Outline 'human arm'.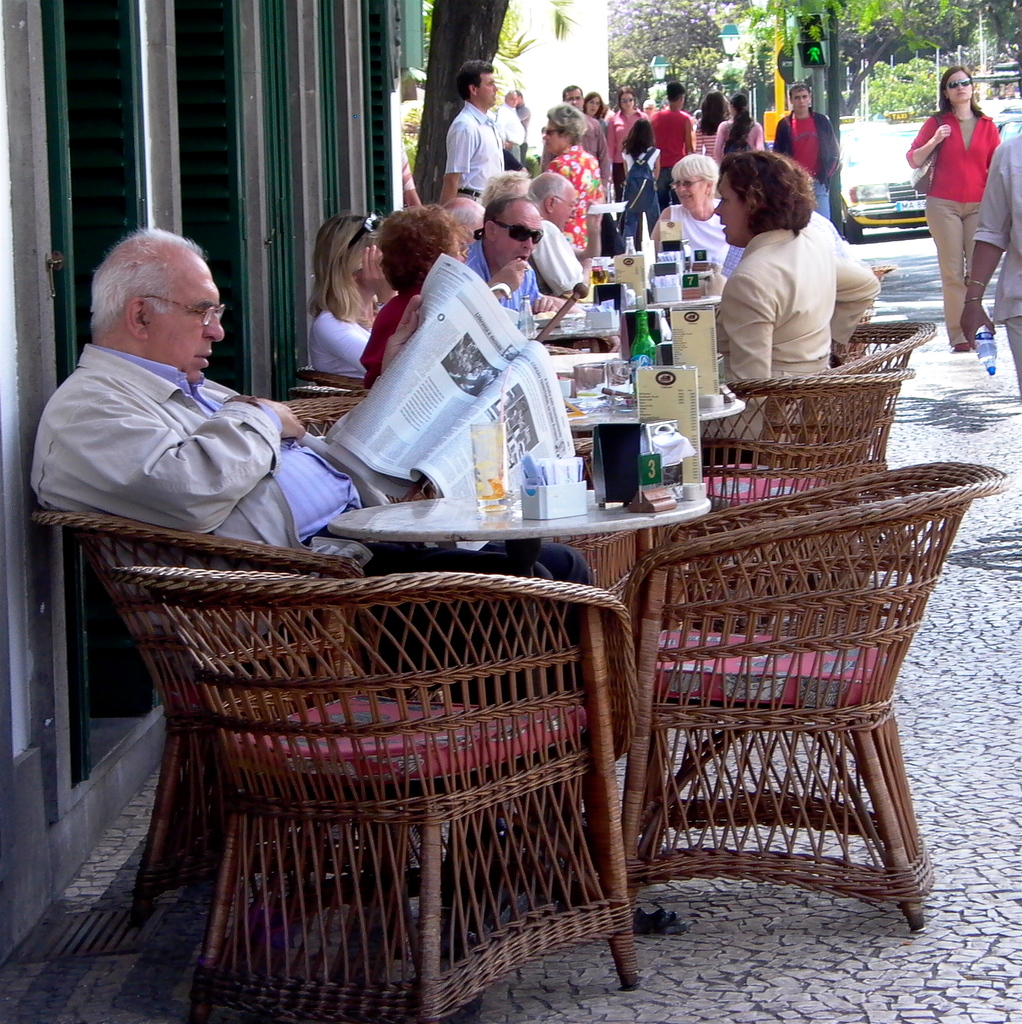
Outline: <box>955,151,1018,350</box>.
